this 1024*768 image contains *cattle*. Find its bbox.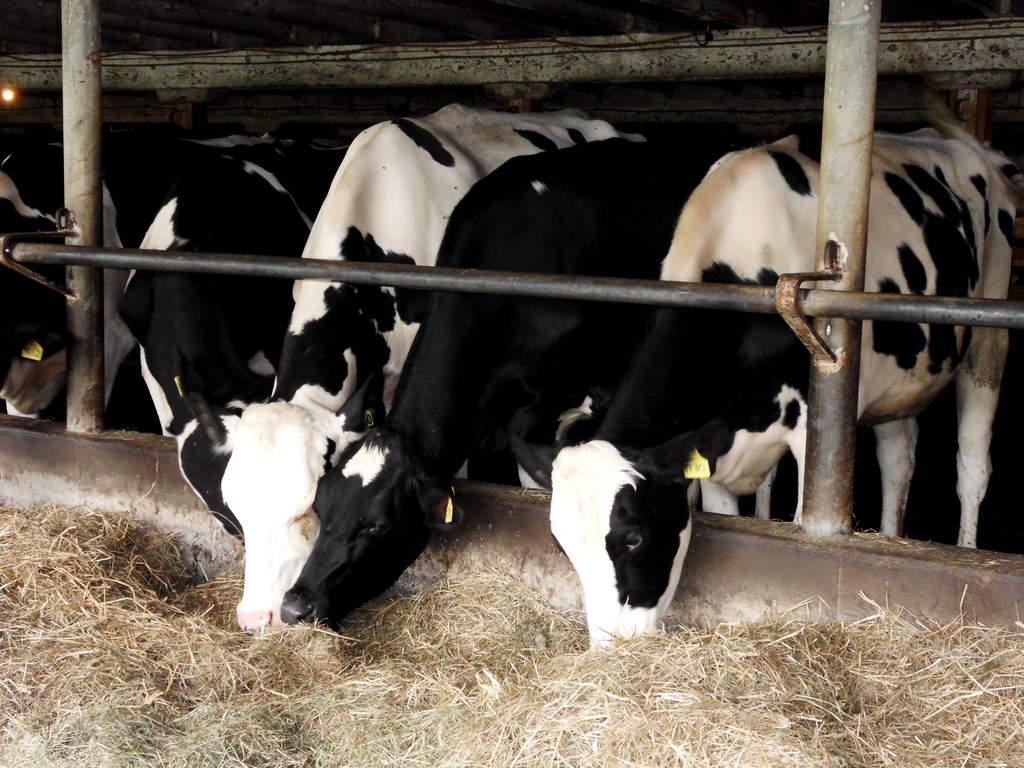
543,122,1023,652.
